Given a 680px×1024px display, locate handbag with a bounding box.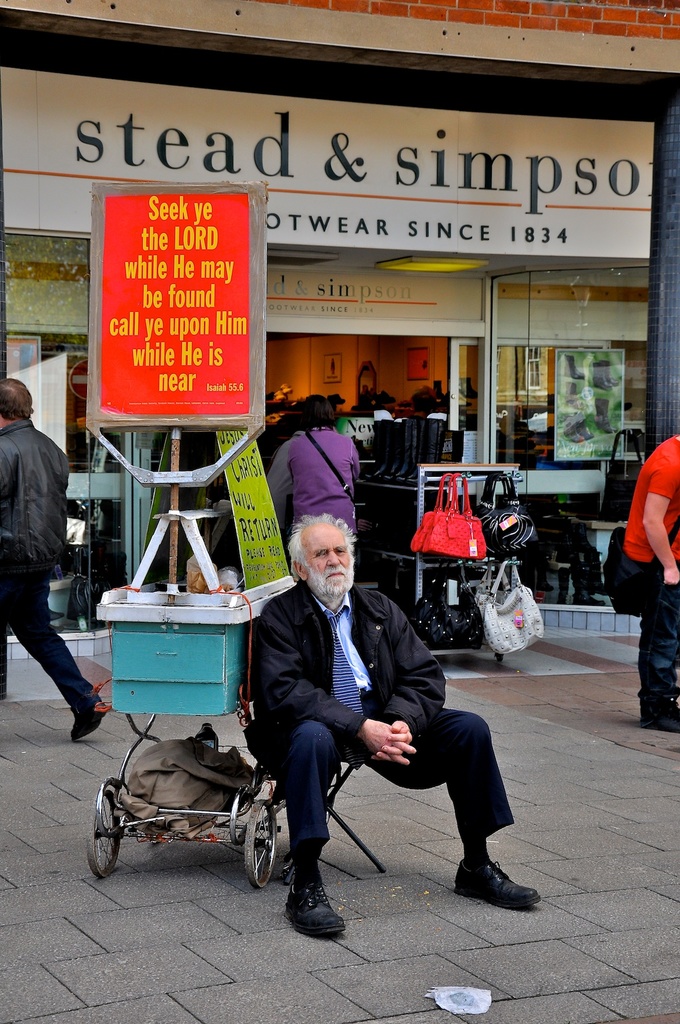
Located: (x1=479, y1=568, x2=551, y2=660).
